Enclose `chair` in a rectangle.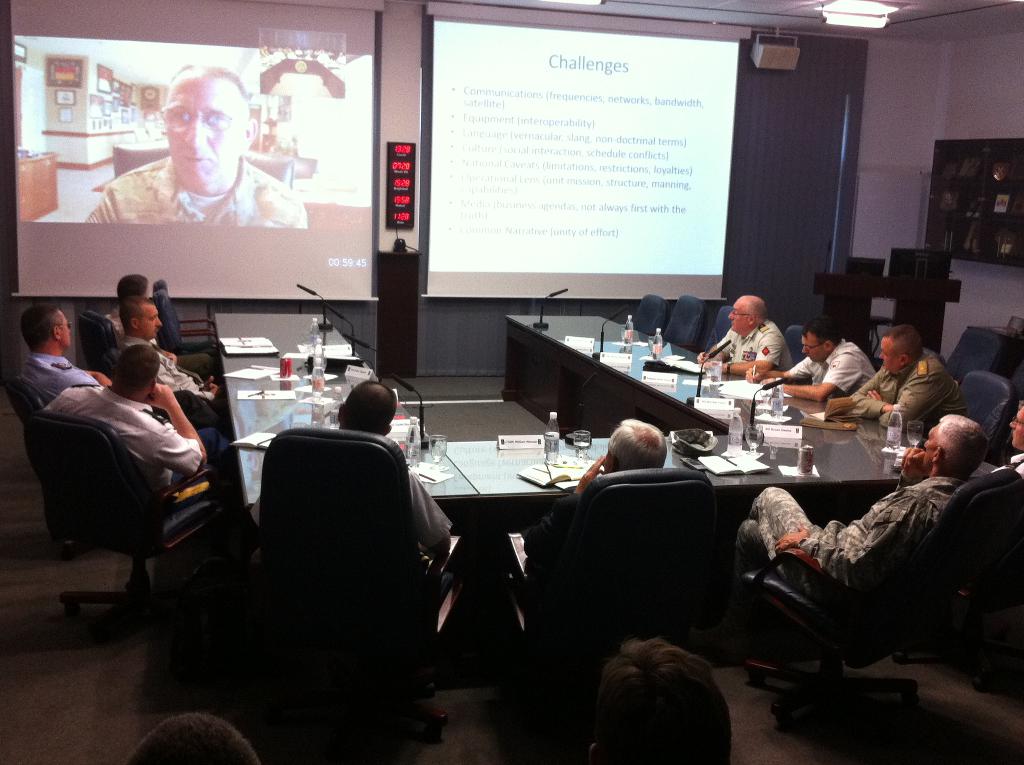
left=920, top=341, right=948, bottom=367.
